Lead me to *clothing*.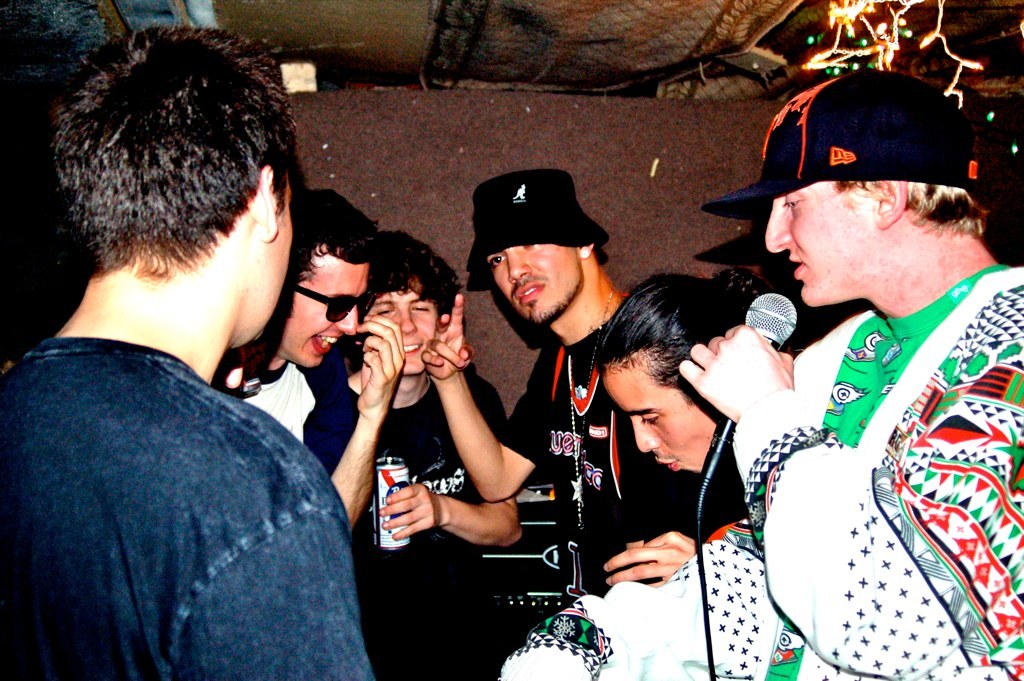
Lead to [left=298, top=362, right=506, bottom=680].
